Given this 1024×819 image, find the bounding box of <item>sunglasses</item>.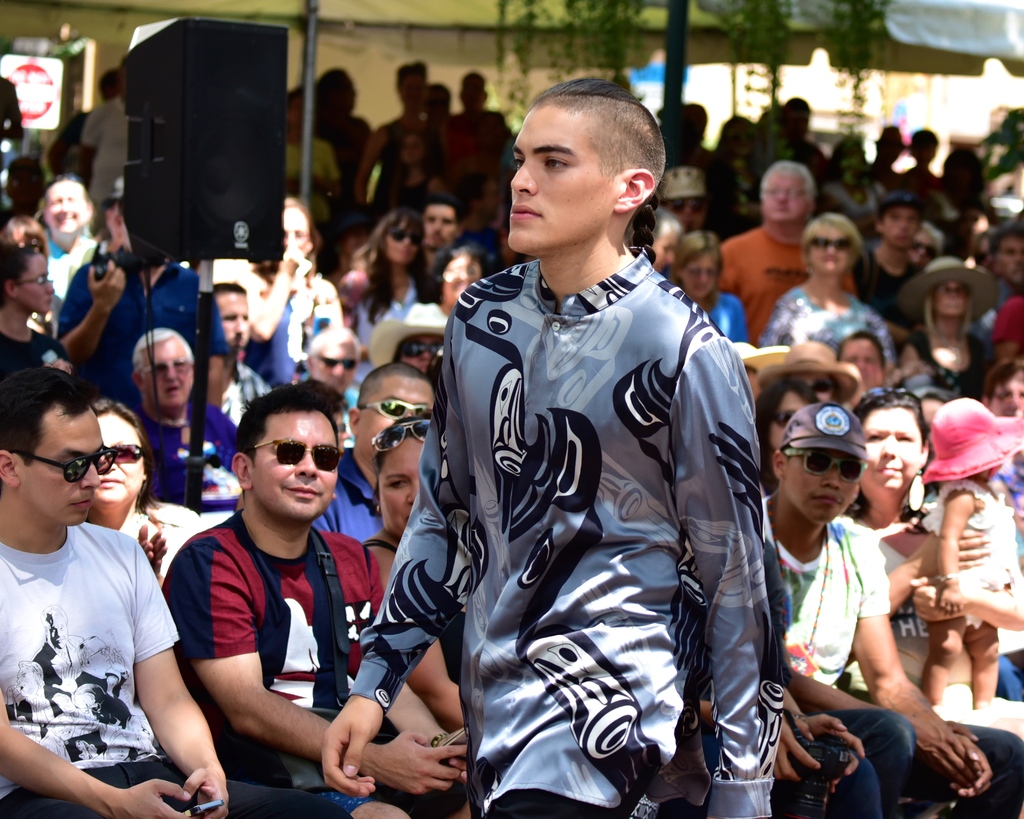
Rect(254, 437, 342, 471).
